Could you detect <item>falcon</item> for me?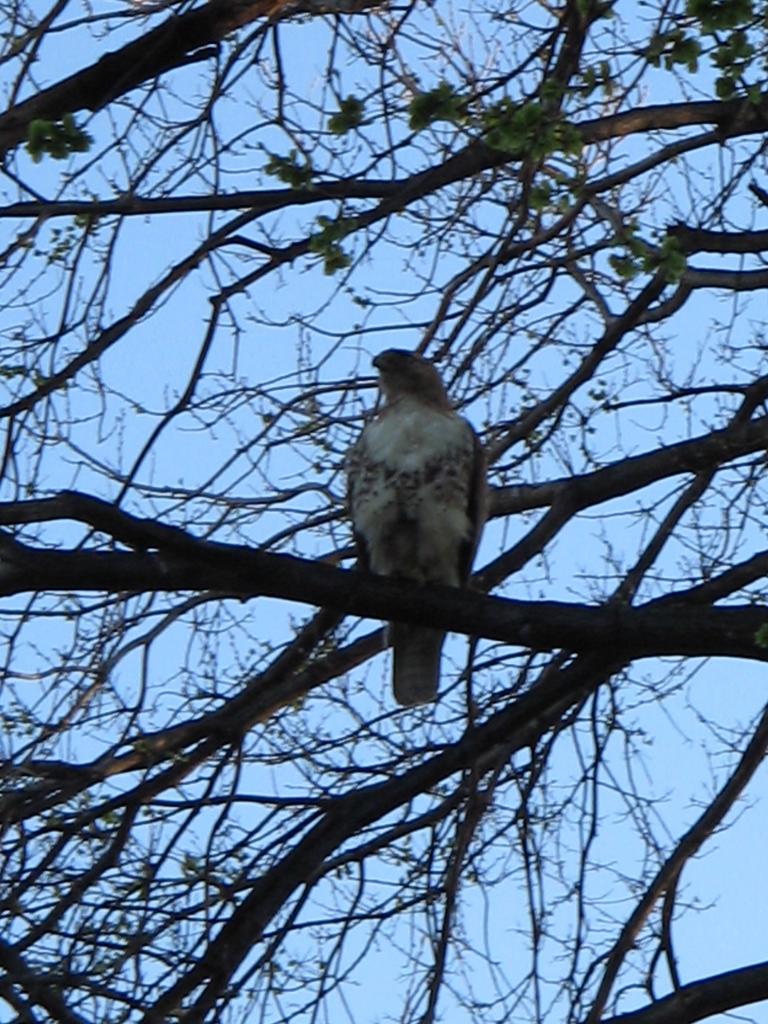
Detection result: [342,346,488,708].
